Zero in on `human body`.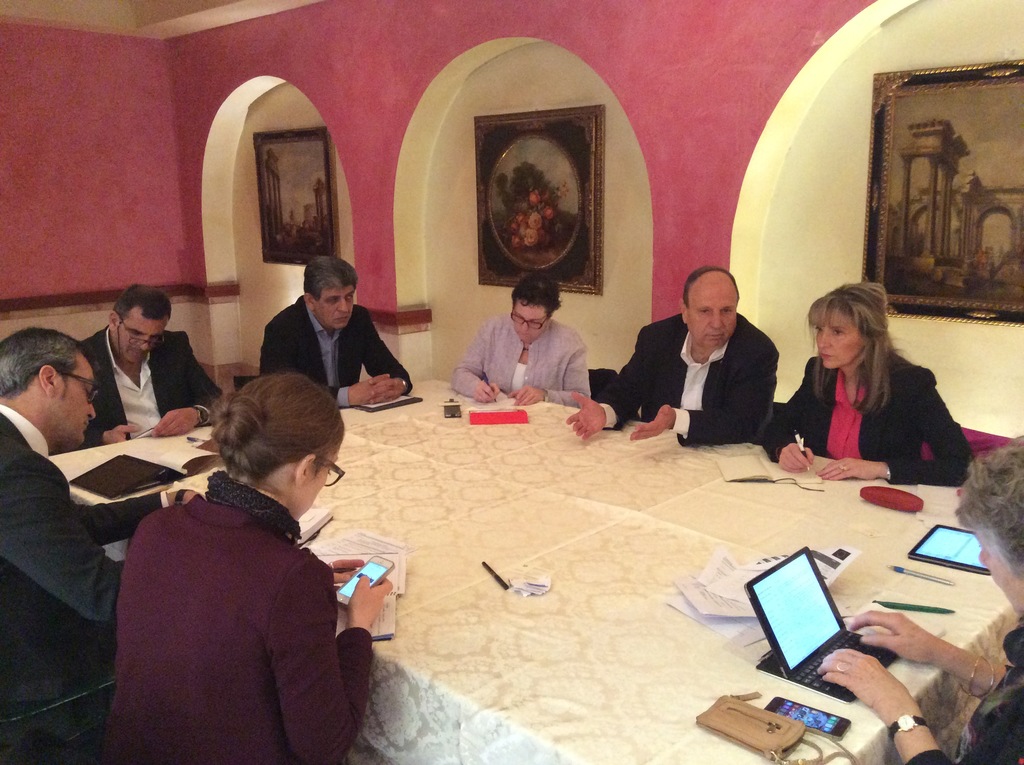
Zeroed in: box(817, 435, 1023, 764).
